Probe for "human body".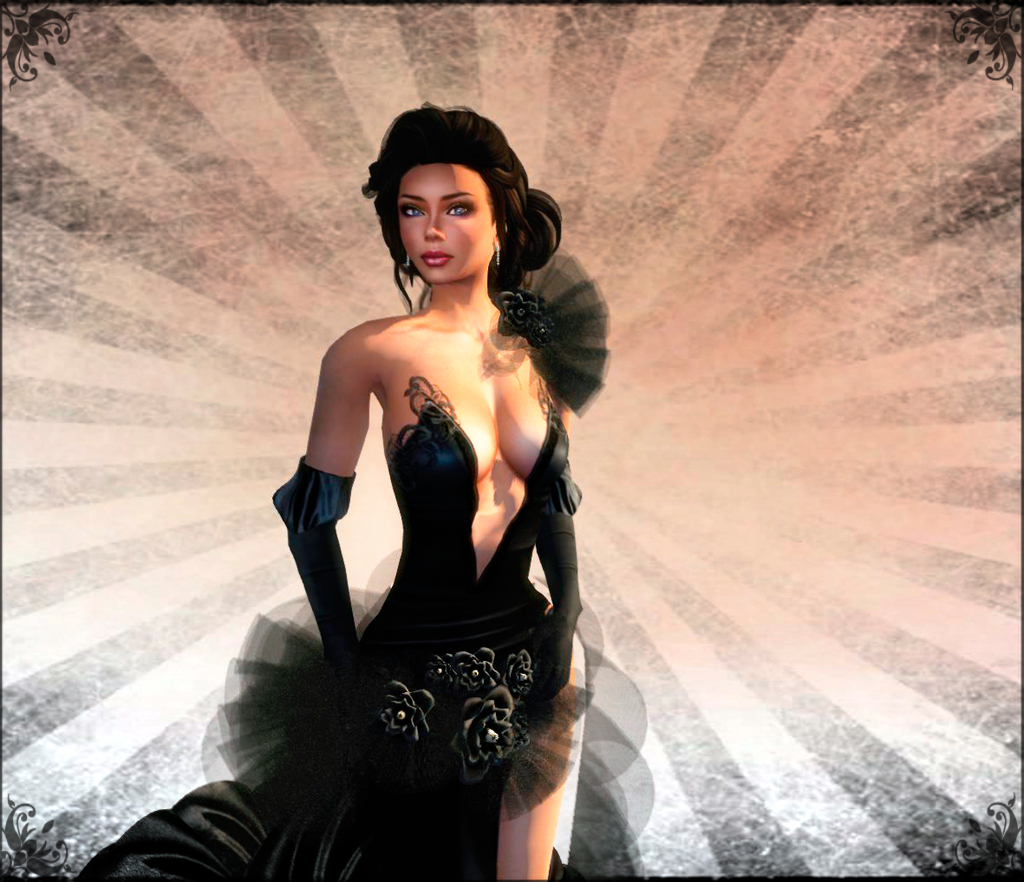
Probe result: region(271, 152, 595, 833).
